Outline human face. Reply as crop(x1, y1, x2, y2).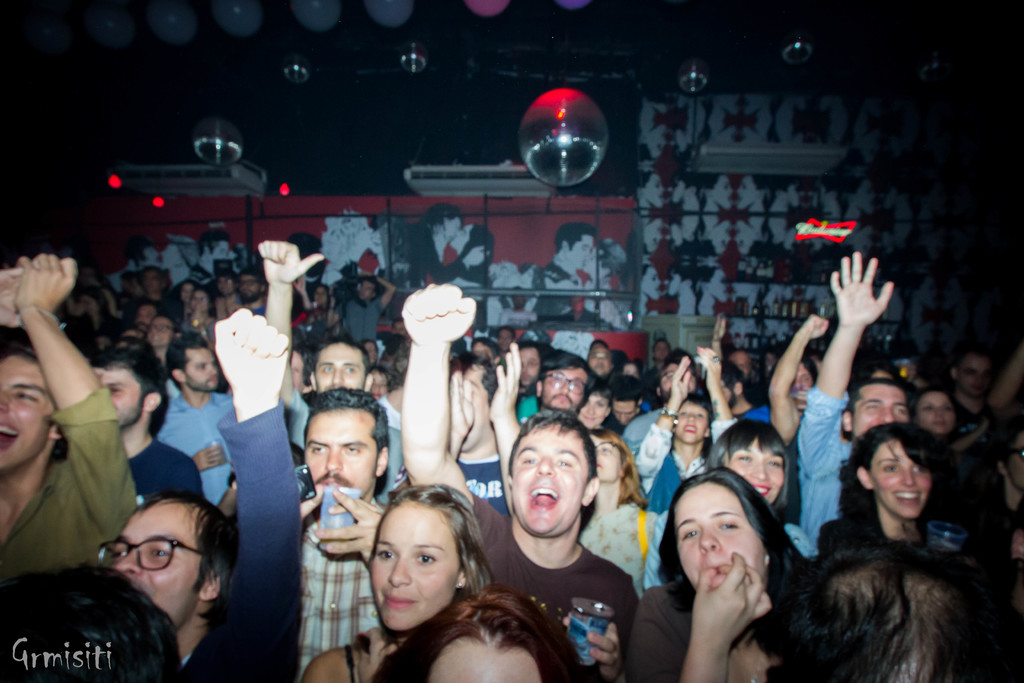
crop(786, 183, 804, 206).
